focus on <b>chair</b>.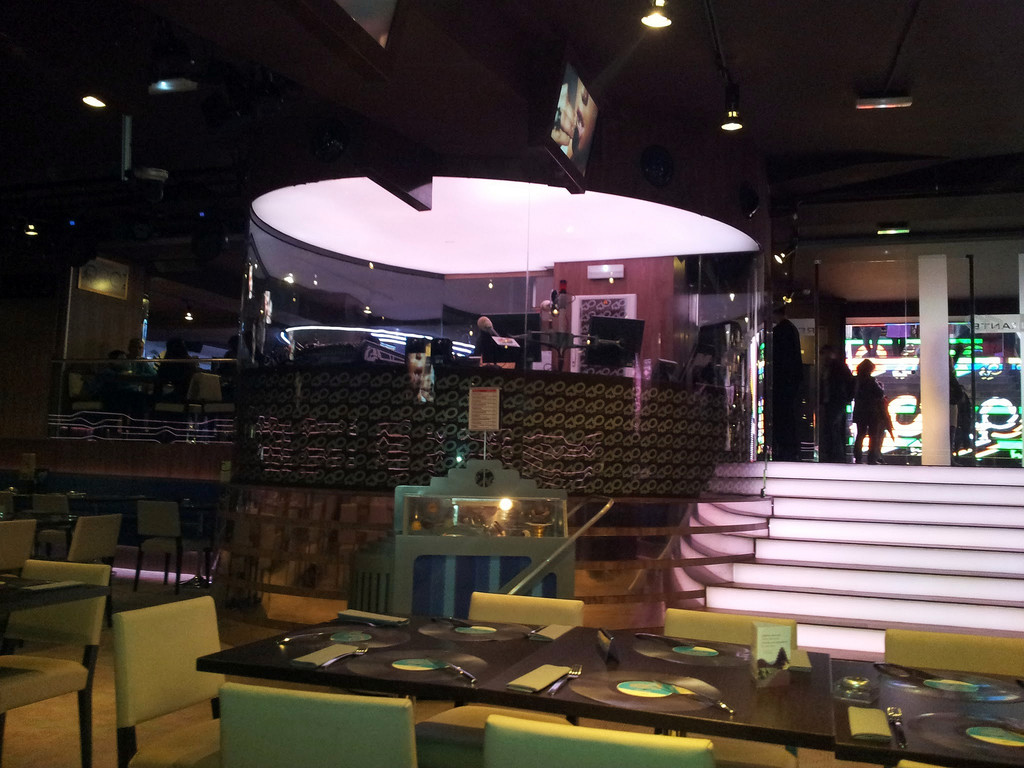
Focused at (216, 682, 429, 767).
